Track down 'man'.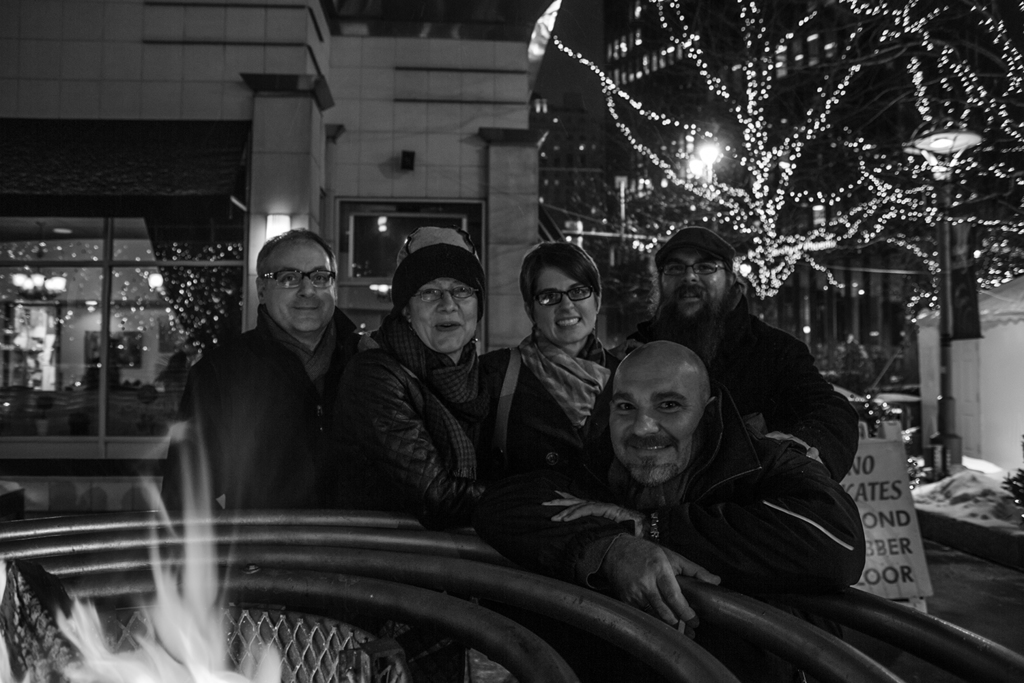
Tracked to <bbox>474, 339, 866, 625</bbox>.
